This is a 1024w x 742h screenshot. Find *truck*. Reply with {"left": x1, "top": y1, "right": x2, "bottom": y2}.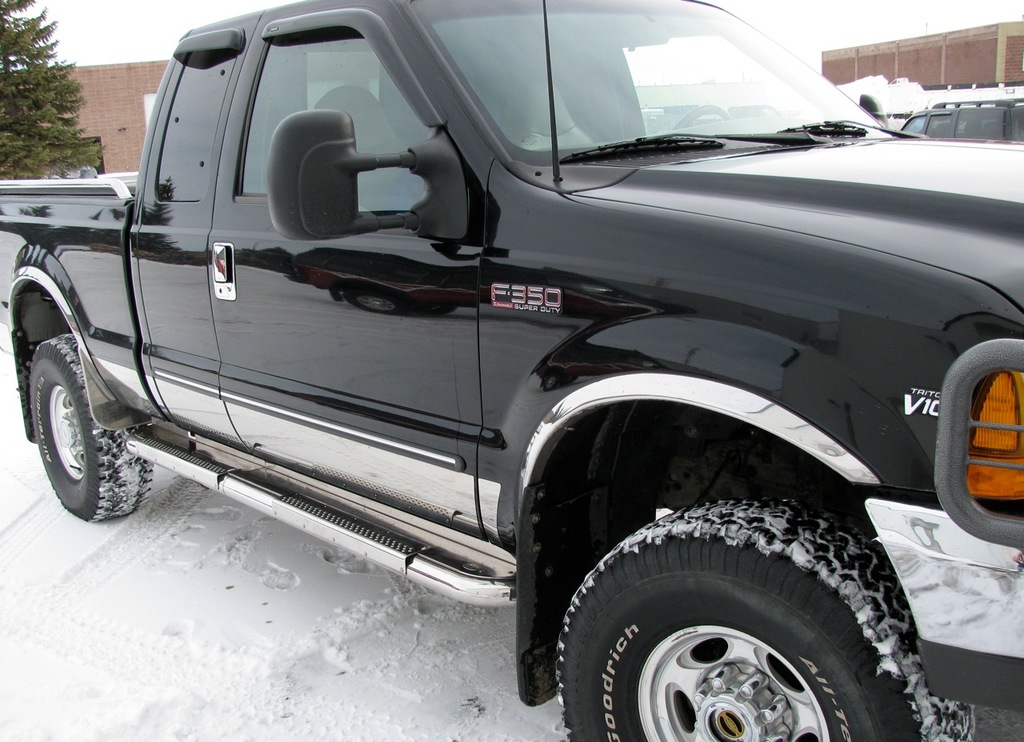
{"left": 0, "top": 2, "right": 1023, "bottom": 741}.
